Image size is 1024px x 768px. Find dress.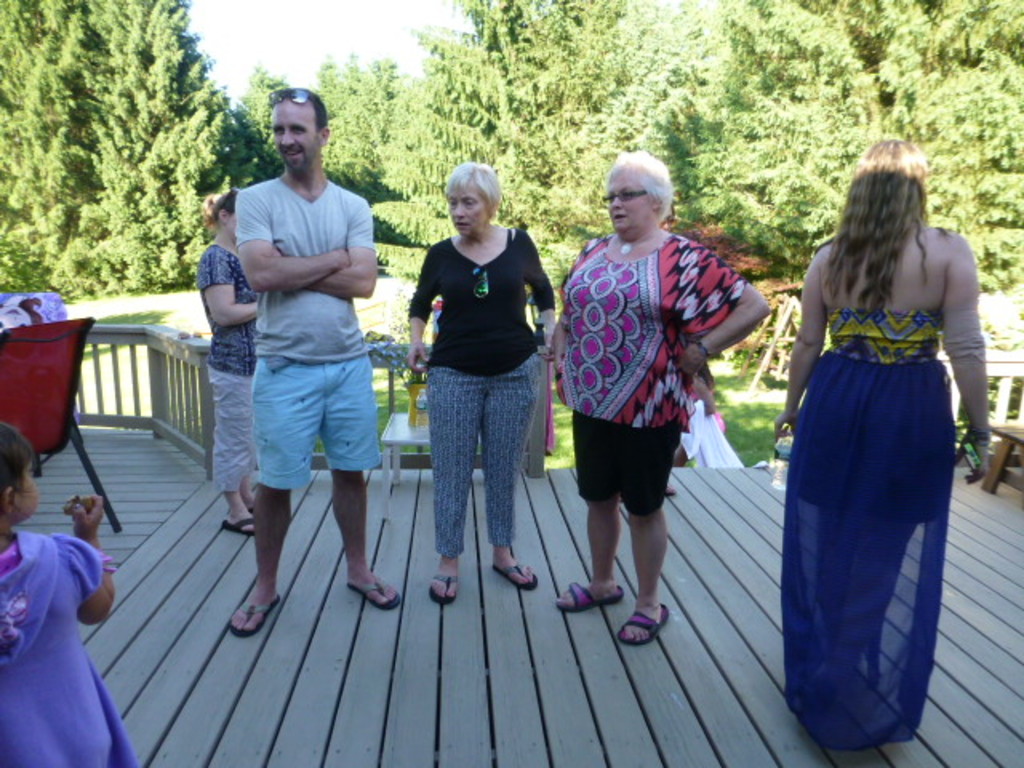
select_region(0, 526, 134, 766).
